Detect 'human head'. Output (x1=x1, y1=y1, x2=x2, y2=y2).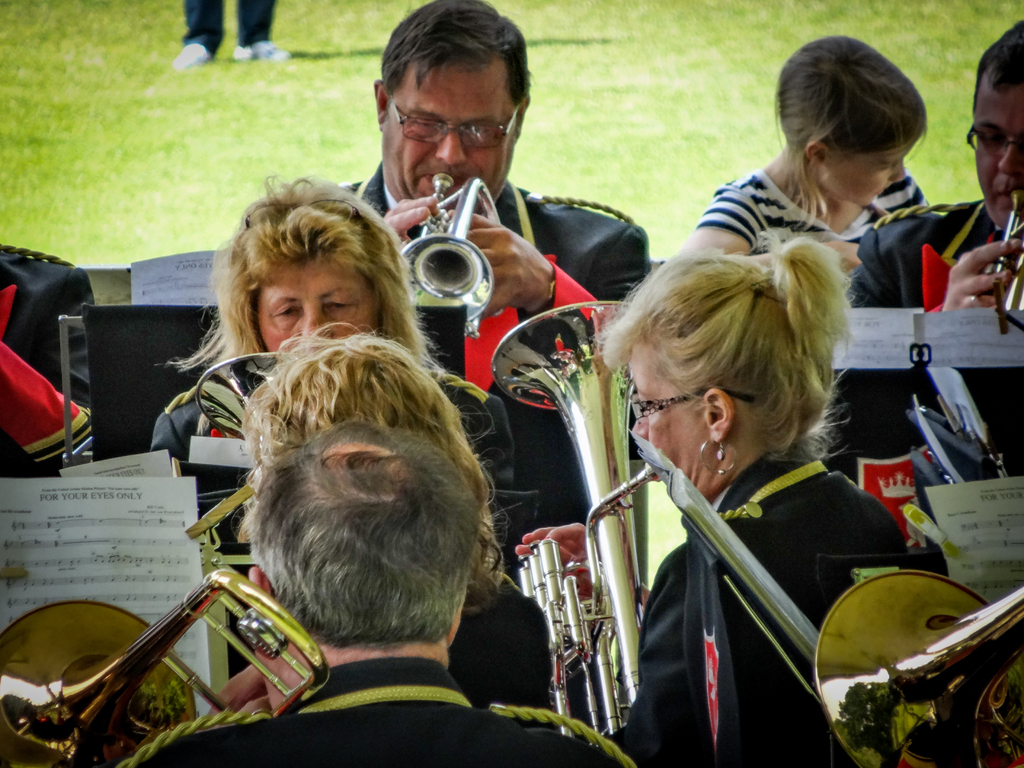
(x1=968, y1=16, x2=1023, y2=230).
